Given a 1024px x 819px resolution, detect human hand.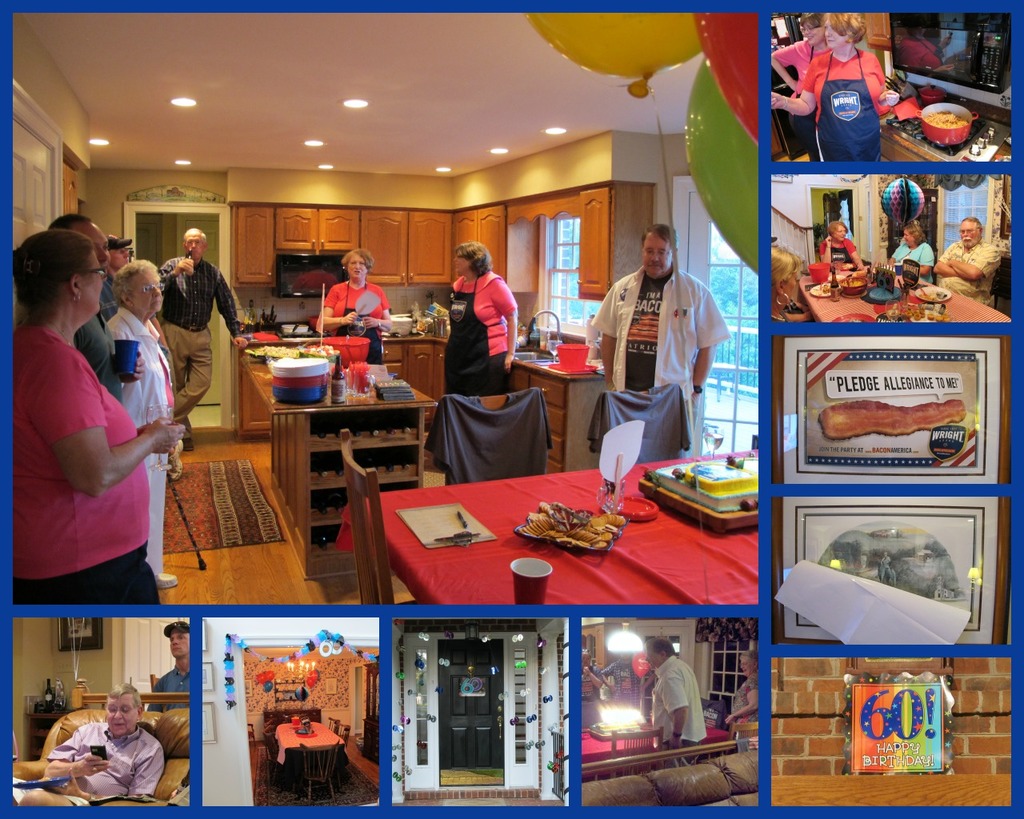
left=74, top=753, right=110, bottom=777.
